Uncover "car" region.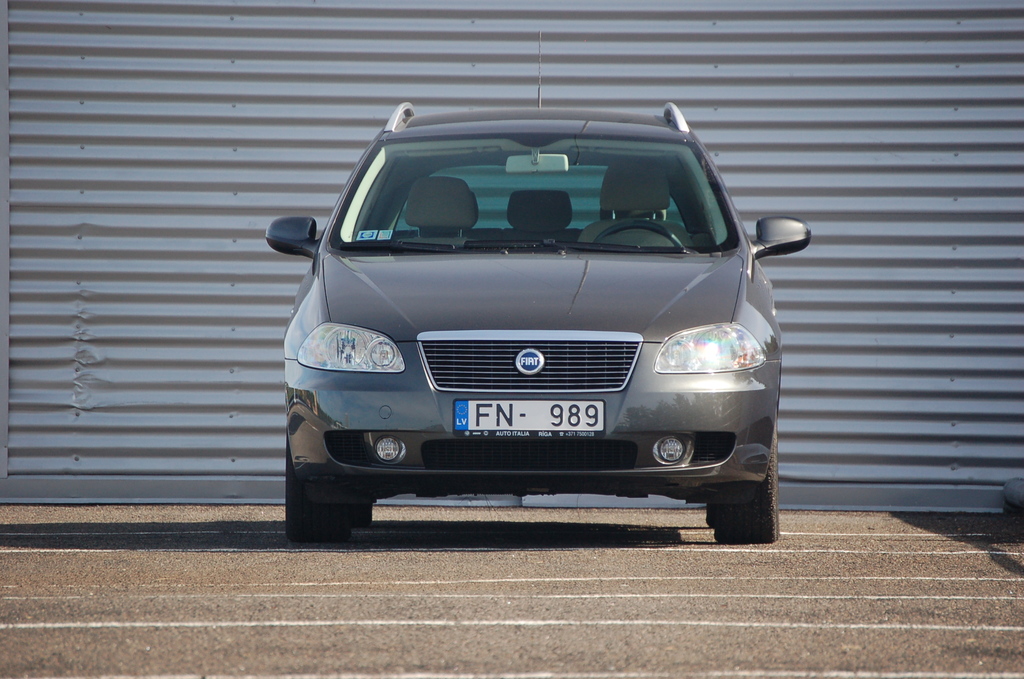
Uncovered: <region>266, 31, 817, 539</region>.
